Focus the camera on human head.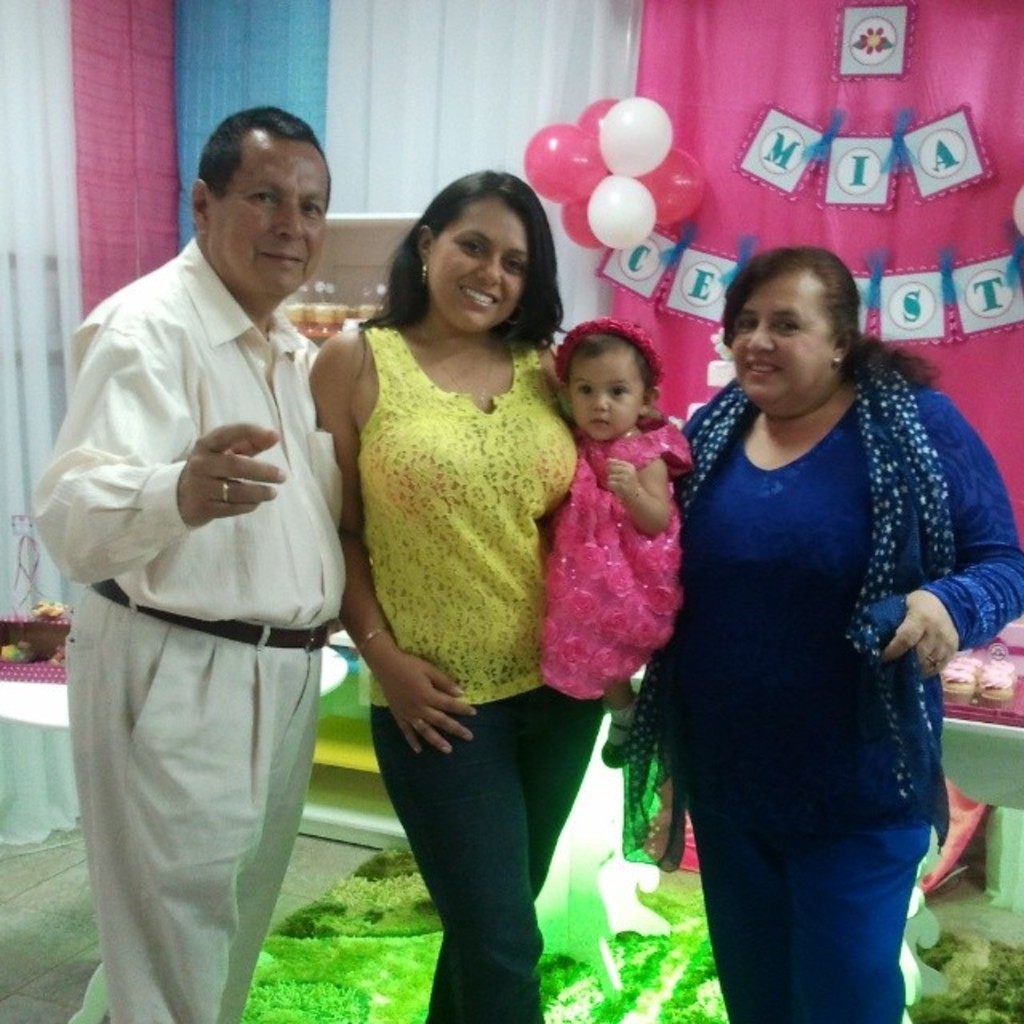
Focus region: pyautogui.locateOnScreen(410, 170, 550, 336).
